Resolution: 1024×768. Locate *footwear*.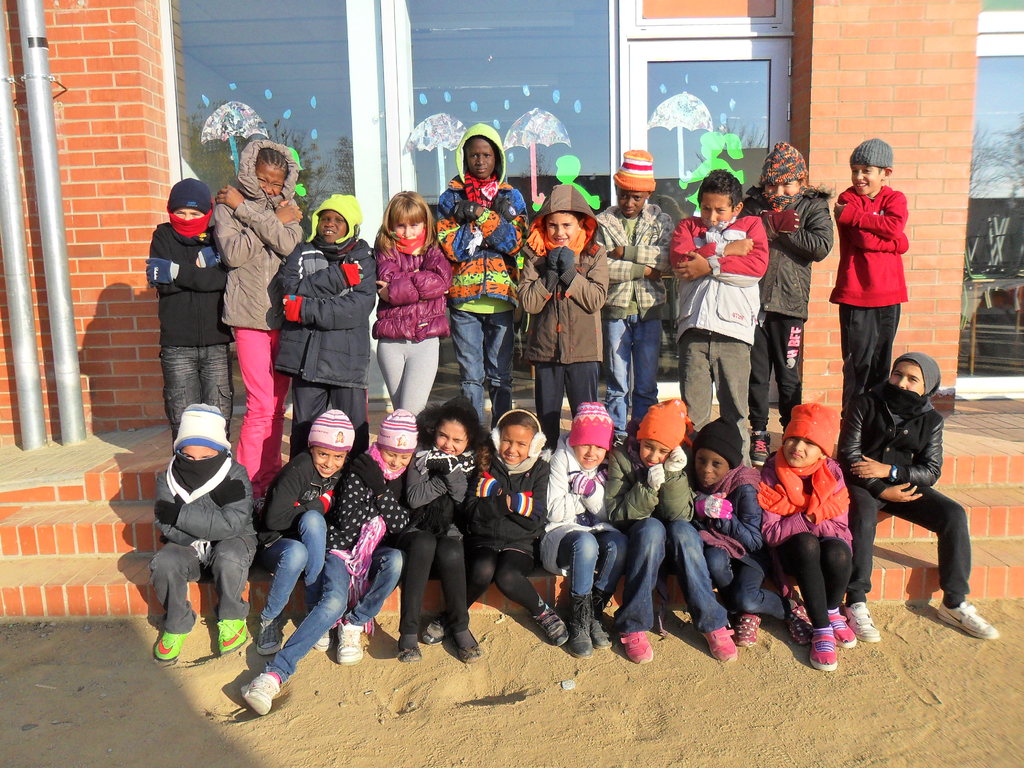
[left=849, top=597, right=878, bottom=644].
